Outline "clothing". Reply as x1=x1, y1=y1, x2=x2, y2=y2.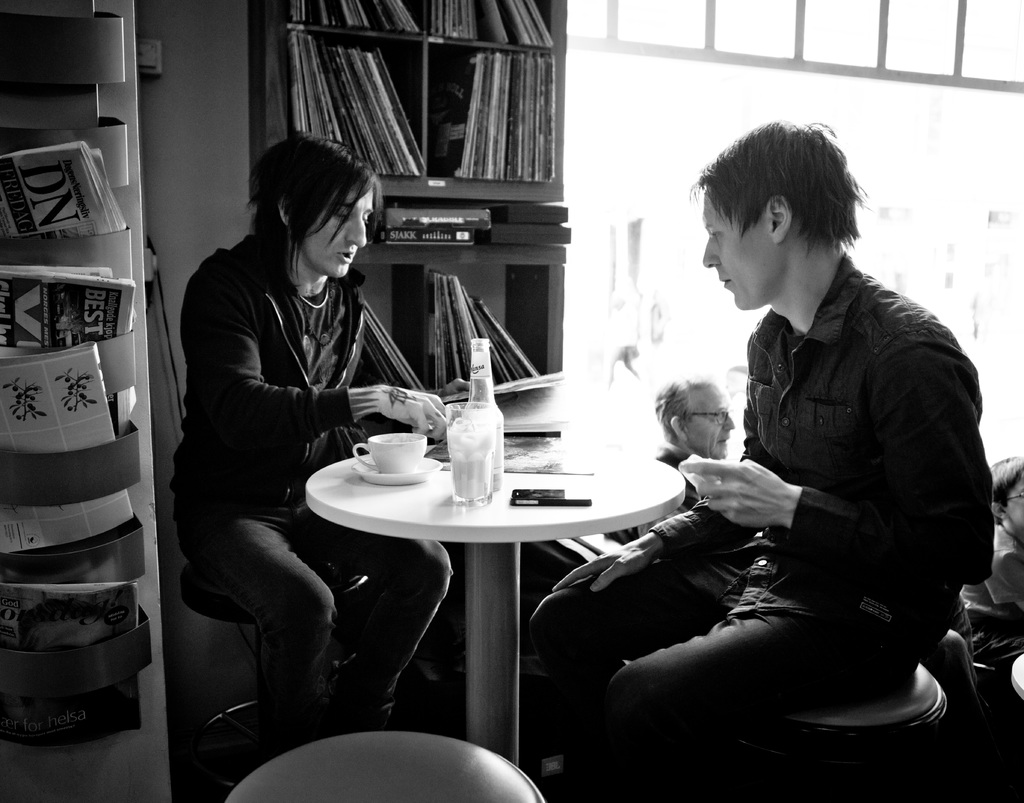
x1=513, y1=540, x2=900, y2=802.
